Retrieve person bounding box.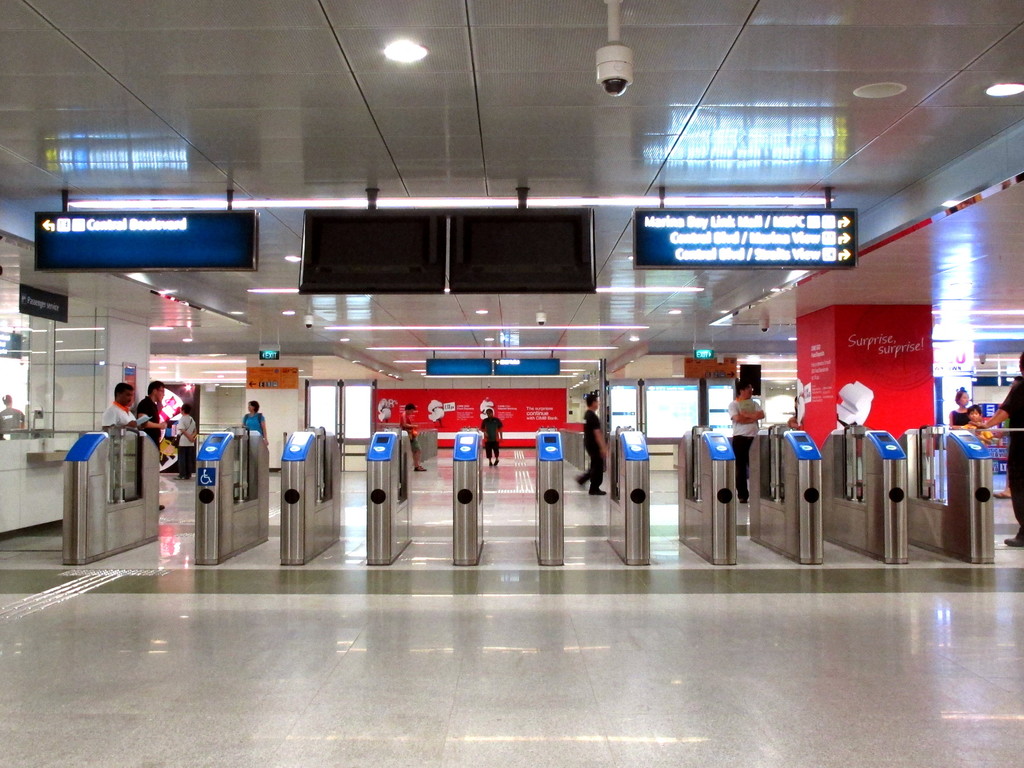
Bounding box: crop(397, 402, 431, 470).
